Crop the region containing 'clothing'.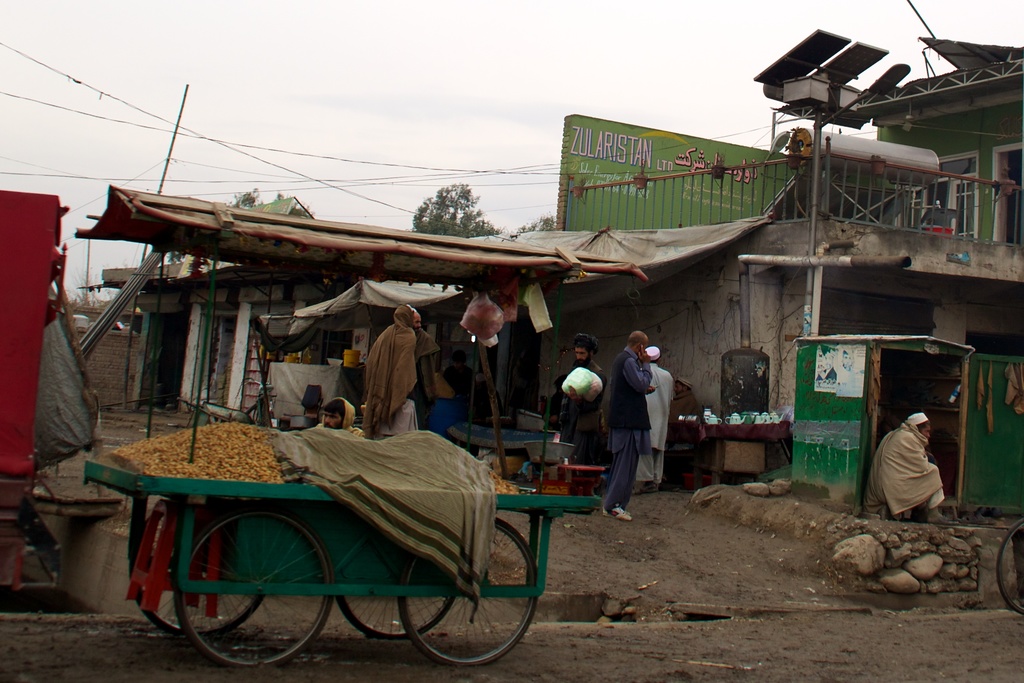
Crop region: 426, 363, 477, 424.
